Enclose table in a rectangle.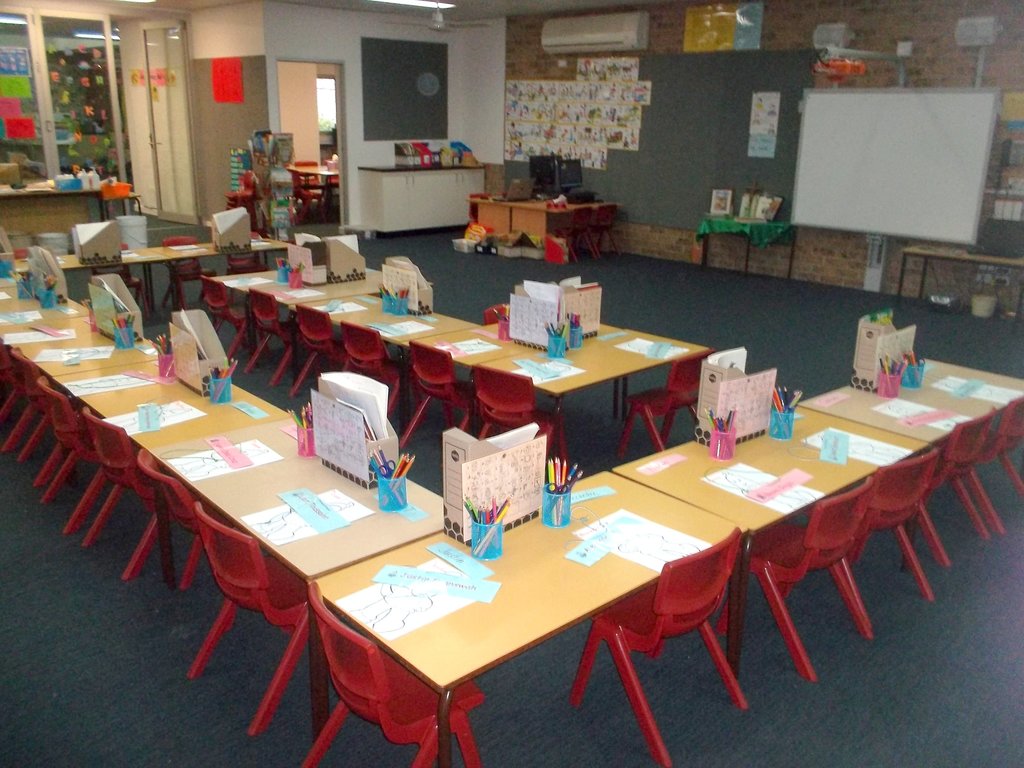
<region>287, 163, 340, 193</region>.
